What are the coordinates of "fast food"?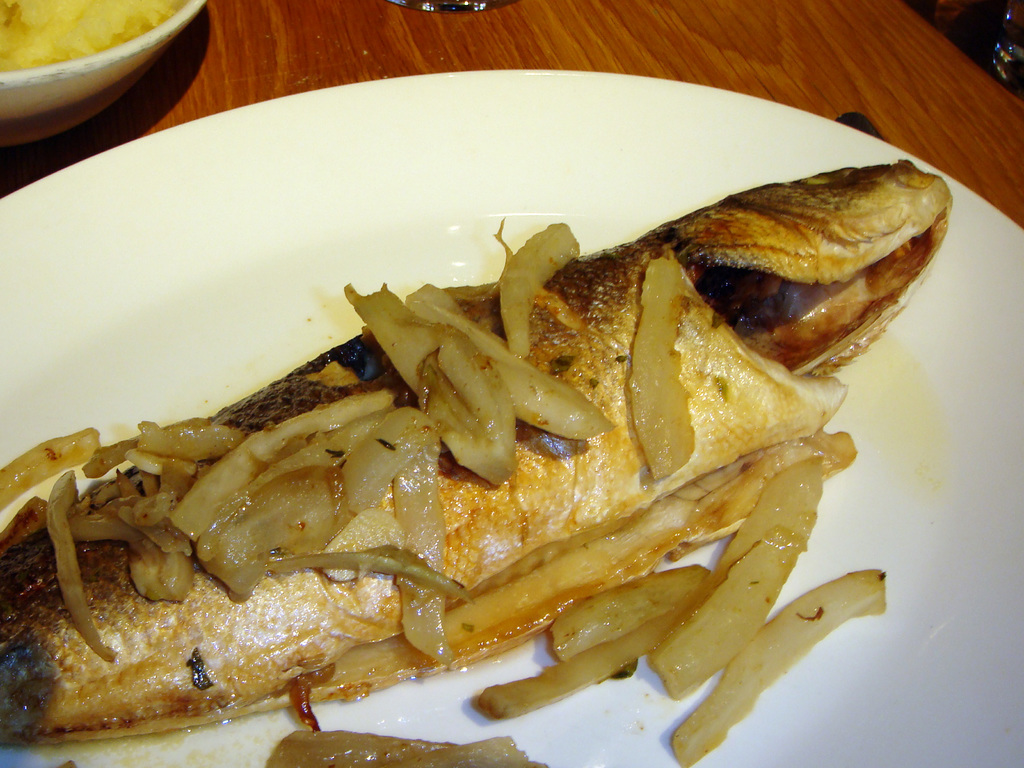
crop(51, 119, 936, 745).
